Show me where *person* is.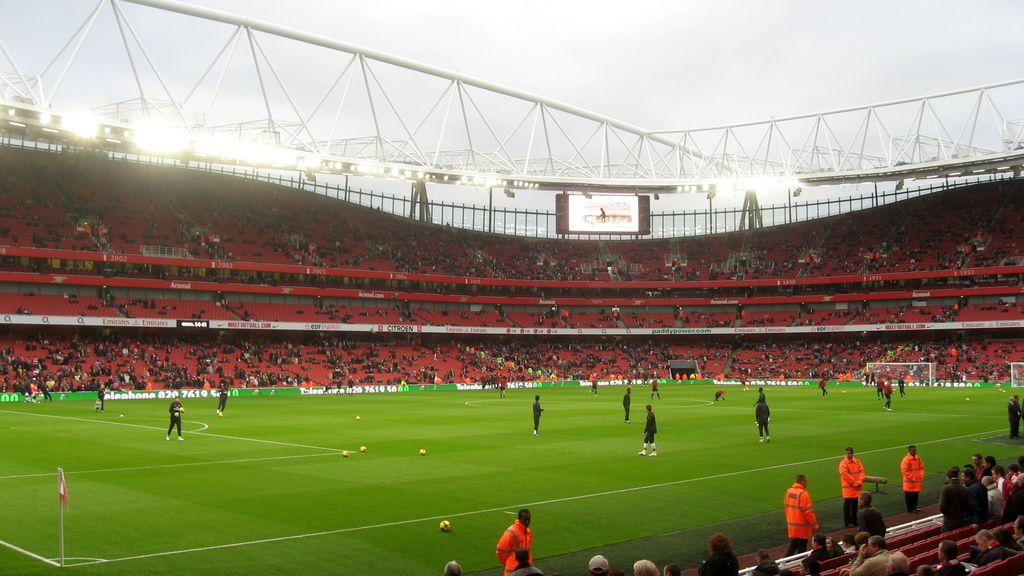
*person* is at <box>940,462,978,537</box>.
